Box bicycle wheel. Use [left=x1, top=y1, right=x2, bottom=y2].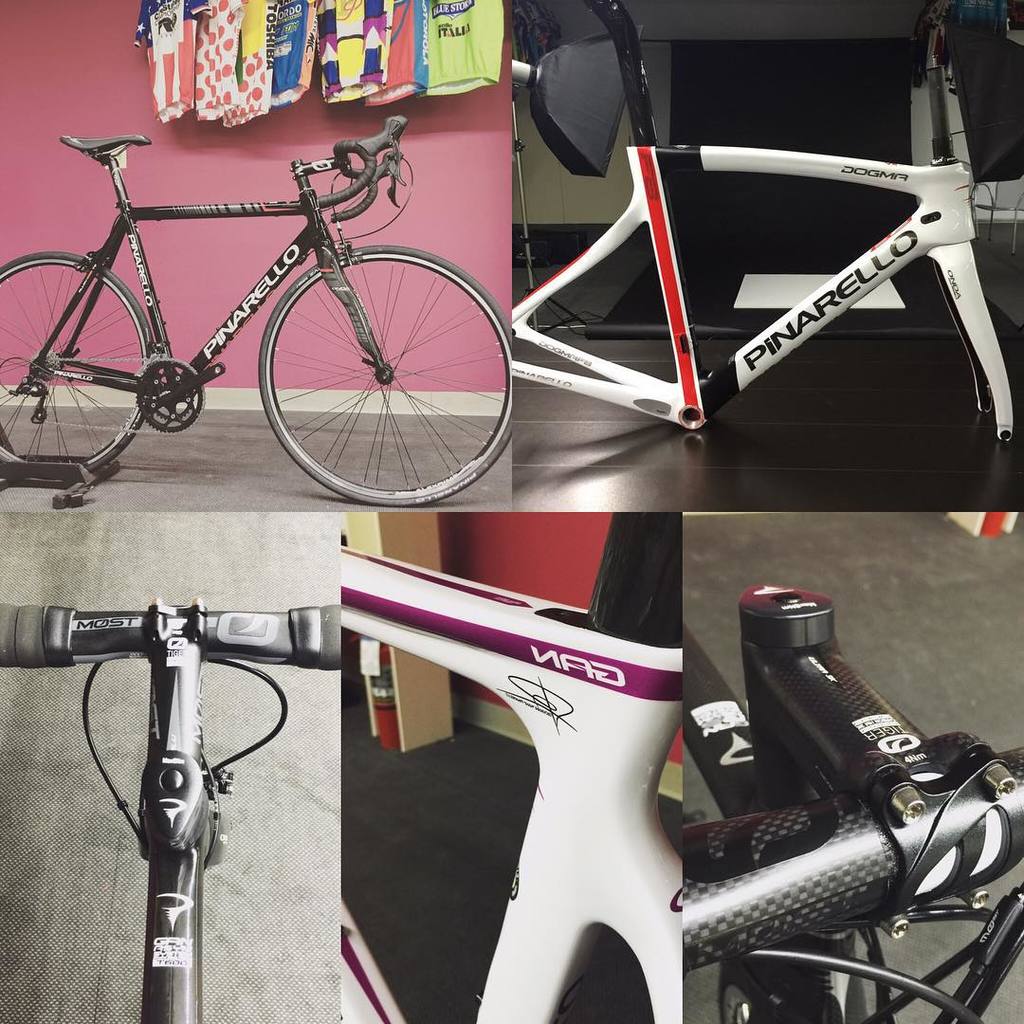
[left=226, top=238, right=508, bottom=488].
